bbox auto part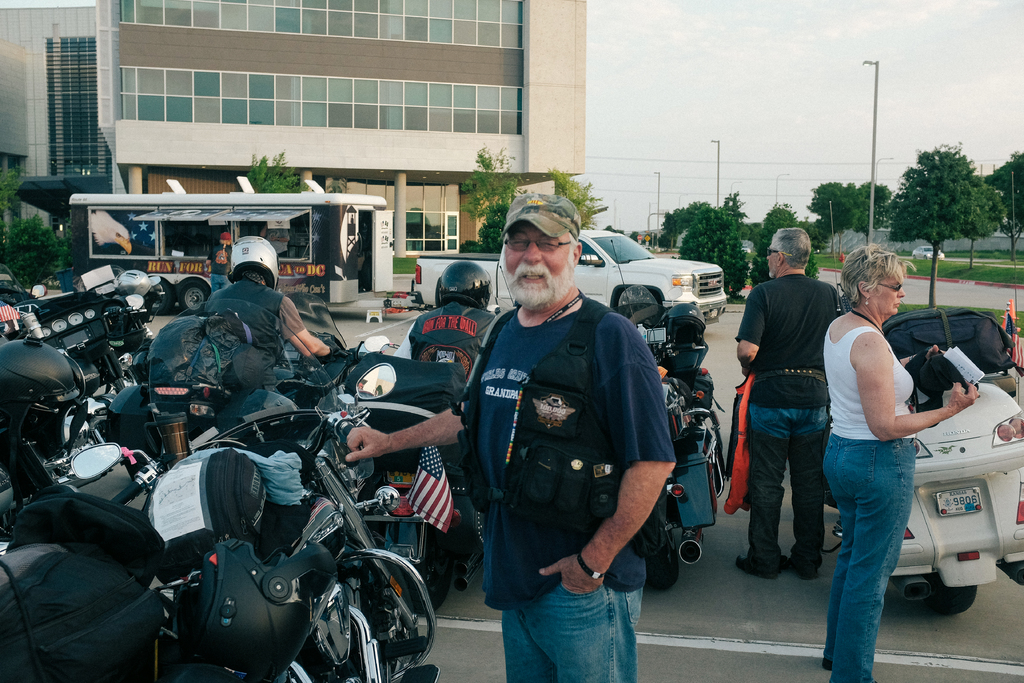
bbox(490, 267, 515, 323)
